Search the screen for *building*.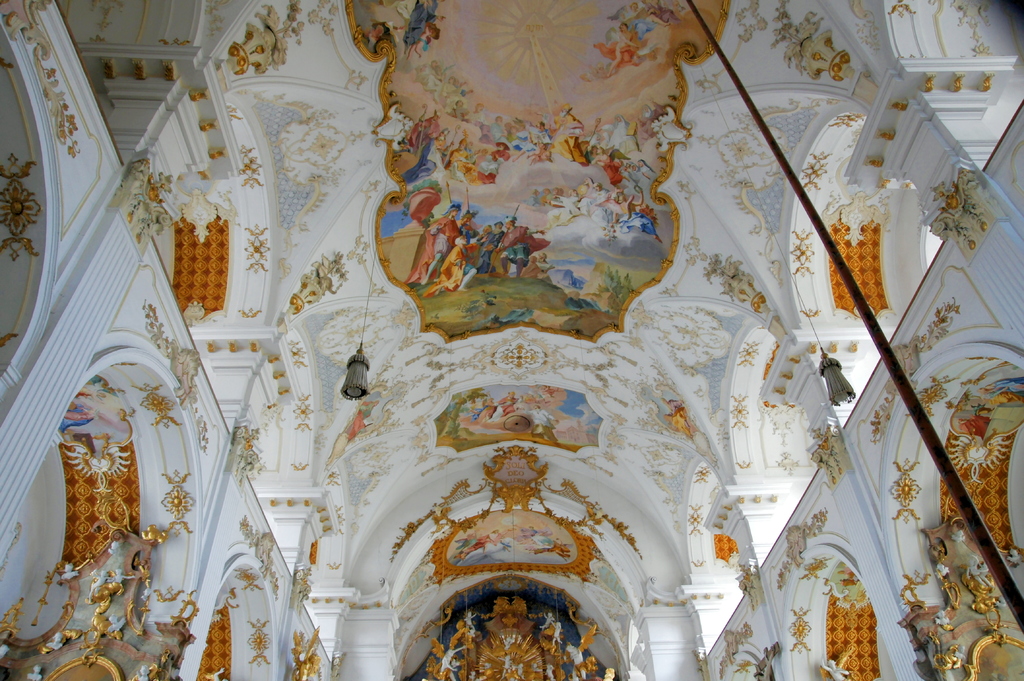
Found at box=[0, 0, 1023, 680].
